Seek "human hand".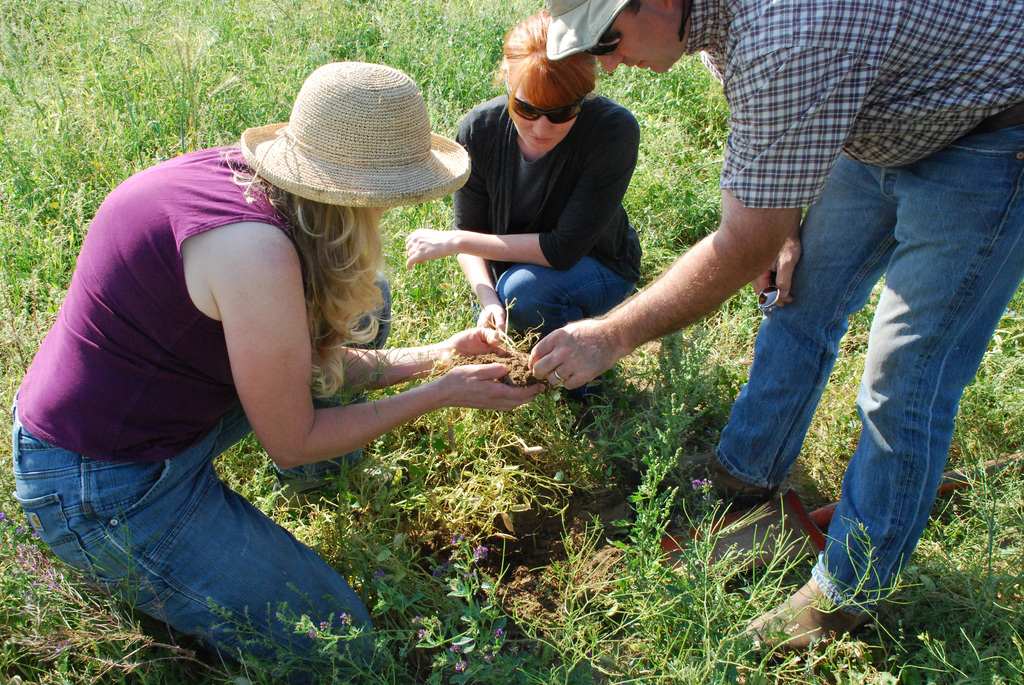
403 228 460 271.
